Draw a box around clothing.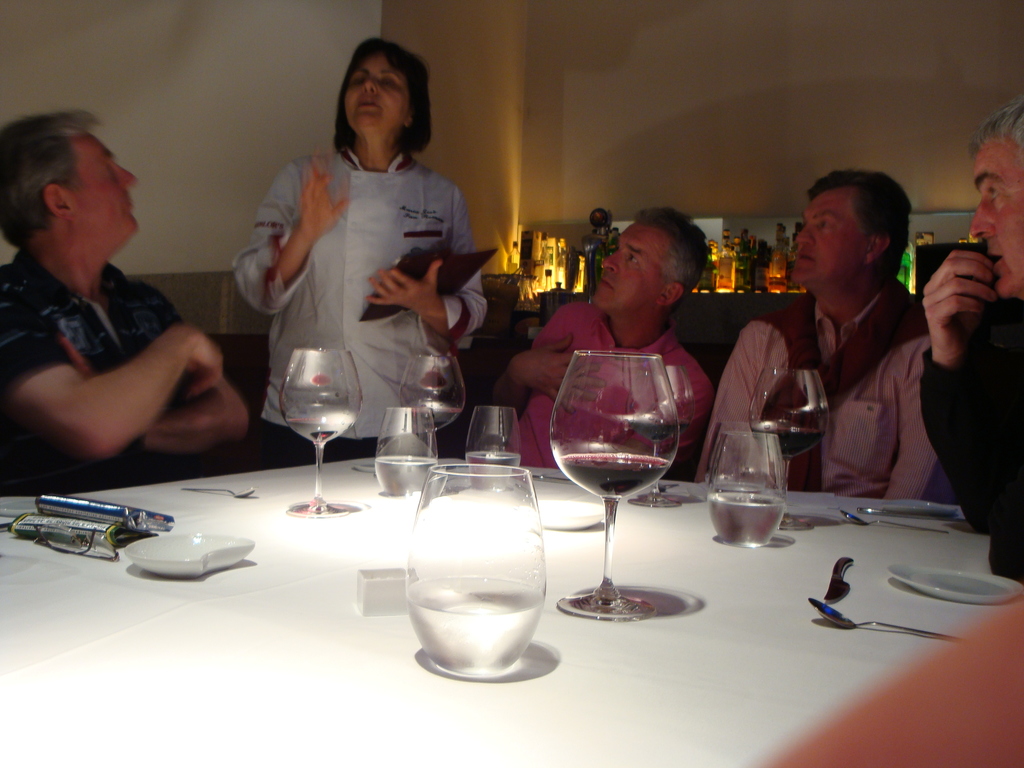
(3, 240, 182, 490).
